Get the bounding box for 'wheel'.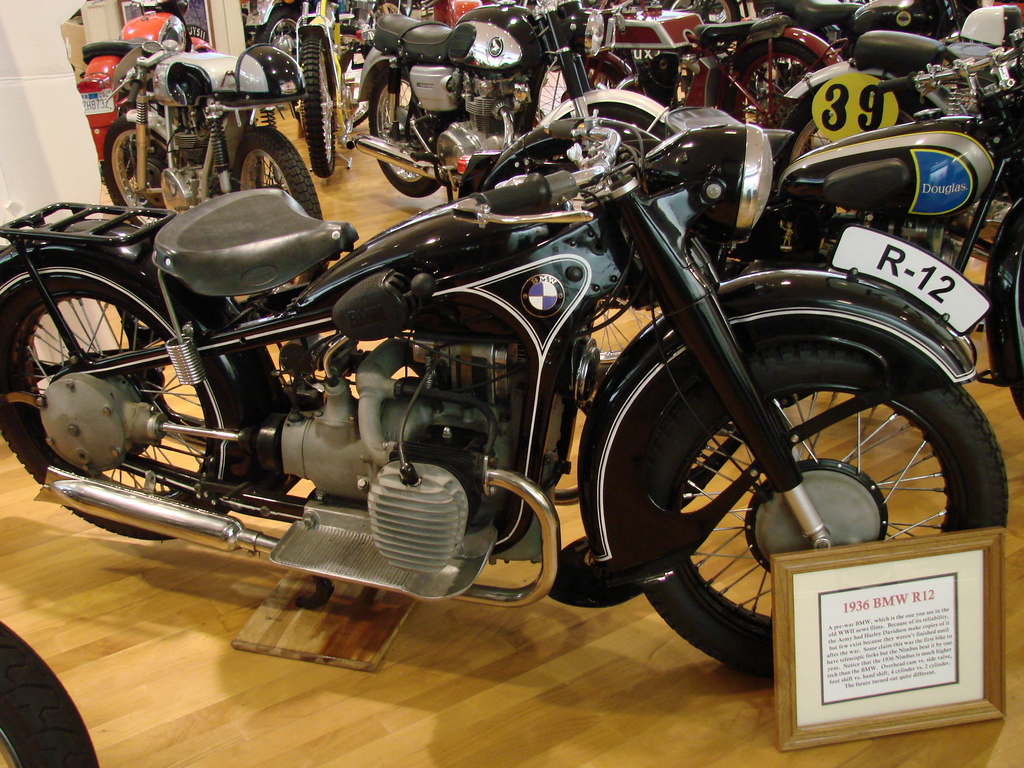
bbox=[369, 70, 441, 197].
